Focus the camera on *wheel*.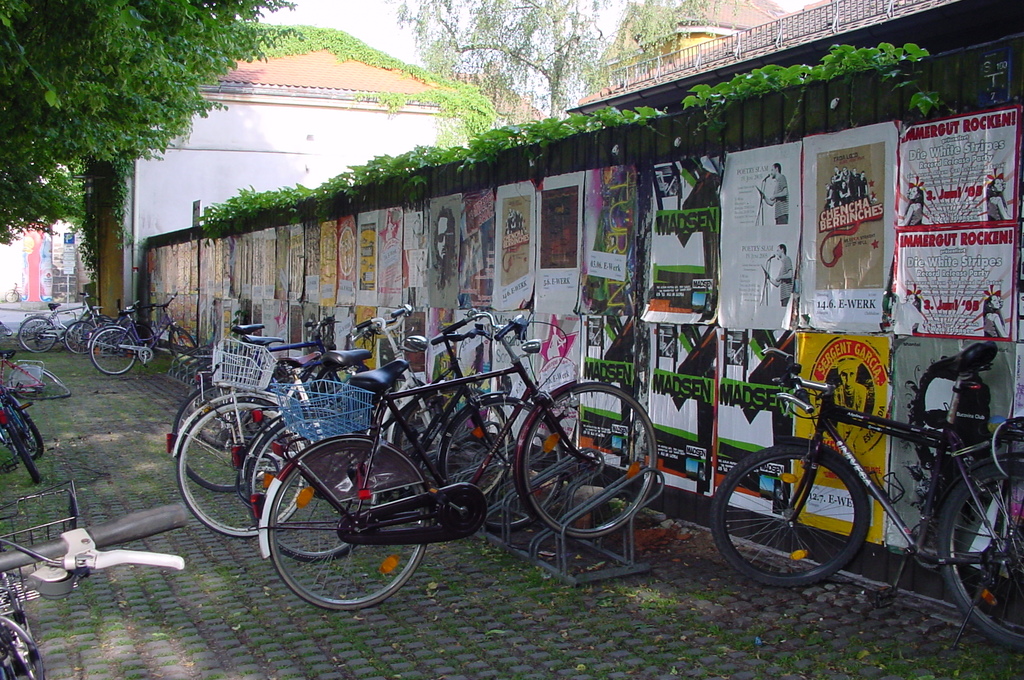
Focus region: bbox=[931, 463, 1023, 652].
